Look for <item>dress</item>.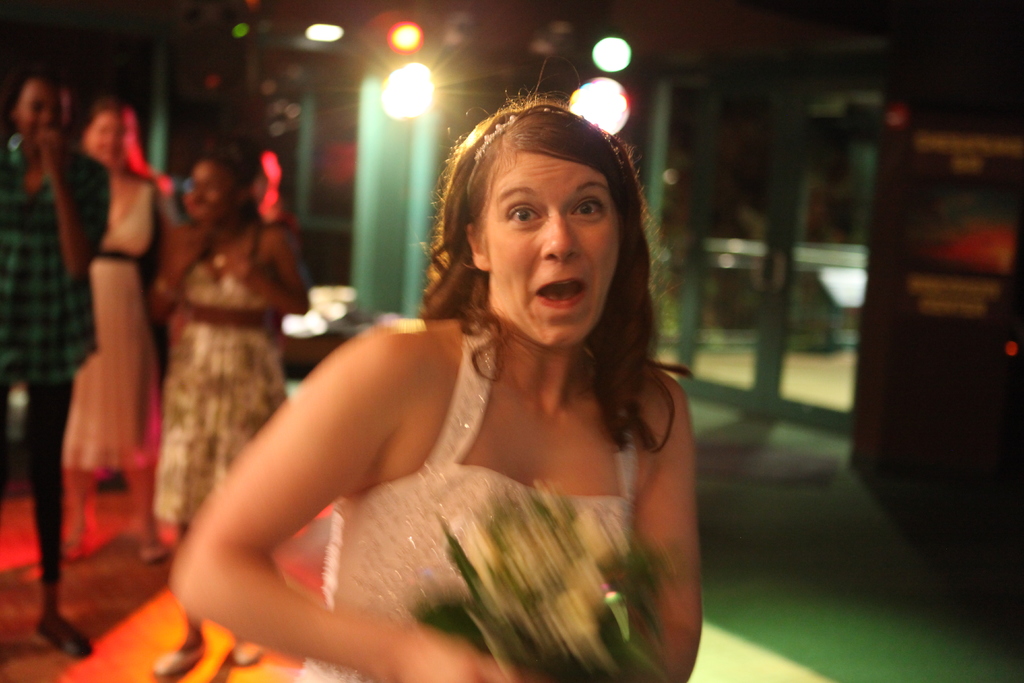
Found: locate(61, 177, 155, 472).
